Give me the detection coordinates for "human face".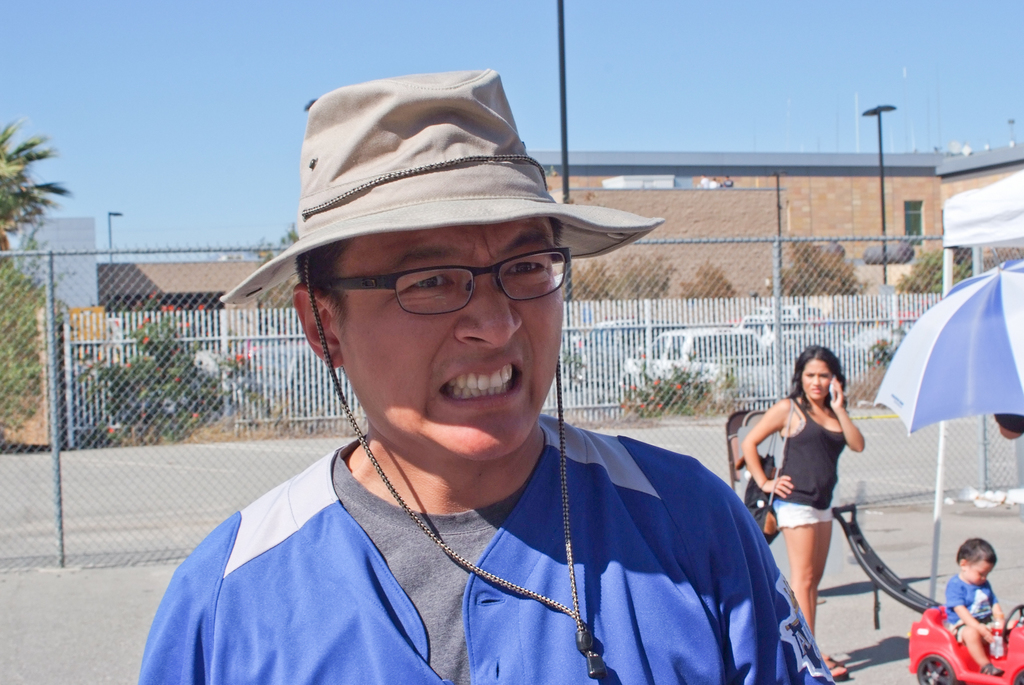
bbox=[969, 560, 996, 584].
